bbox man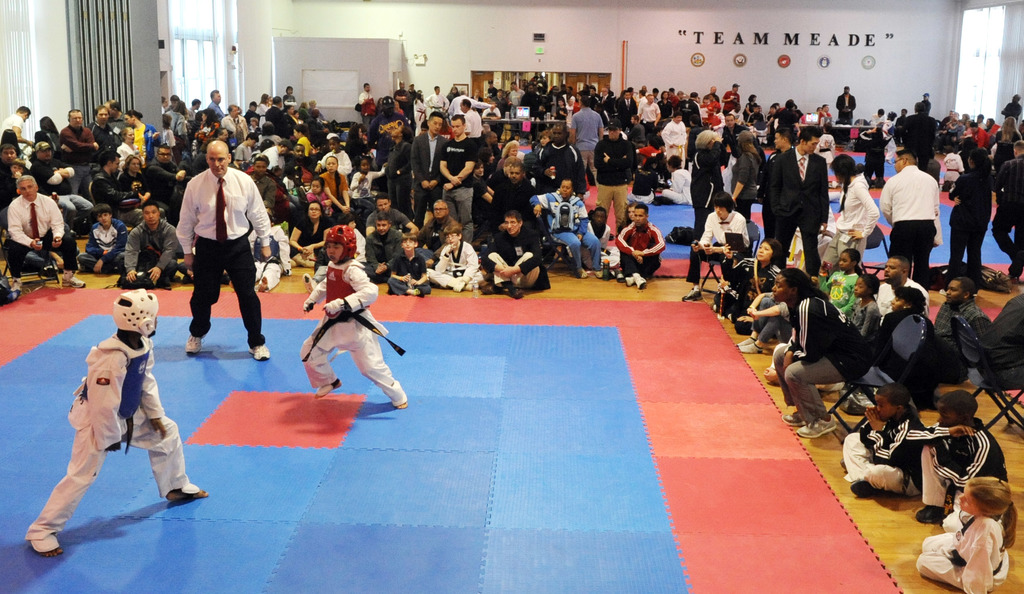
(55,110,101,195)
